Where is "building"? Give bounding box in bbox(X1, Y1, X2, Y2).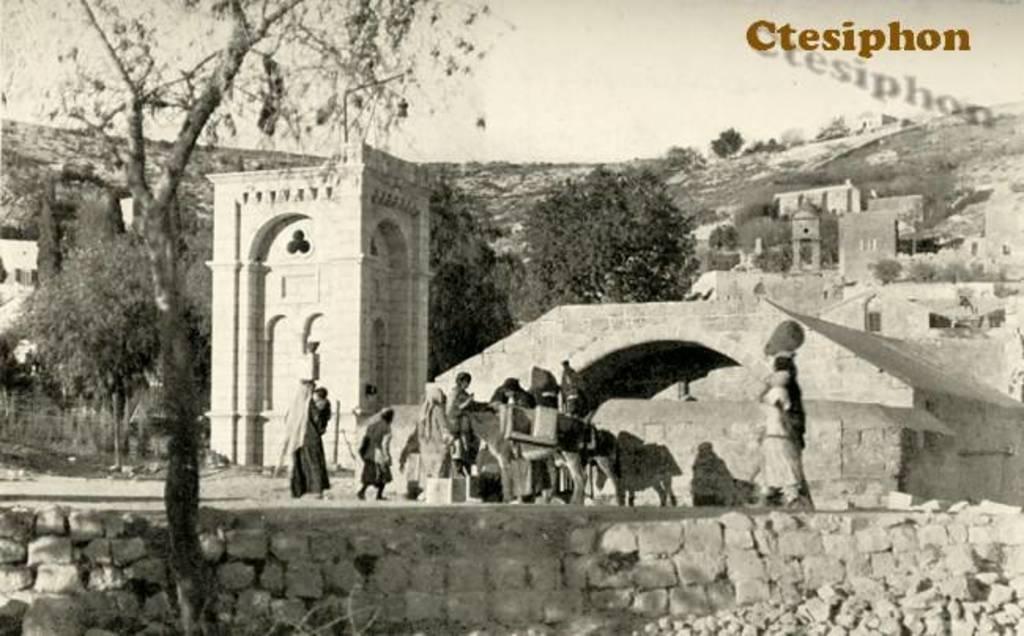
bbox(205, 139, 436, 472).
